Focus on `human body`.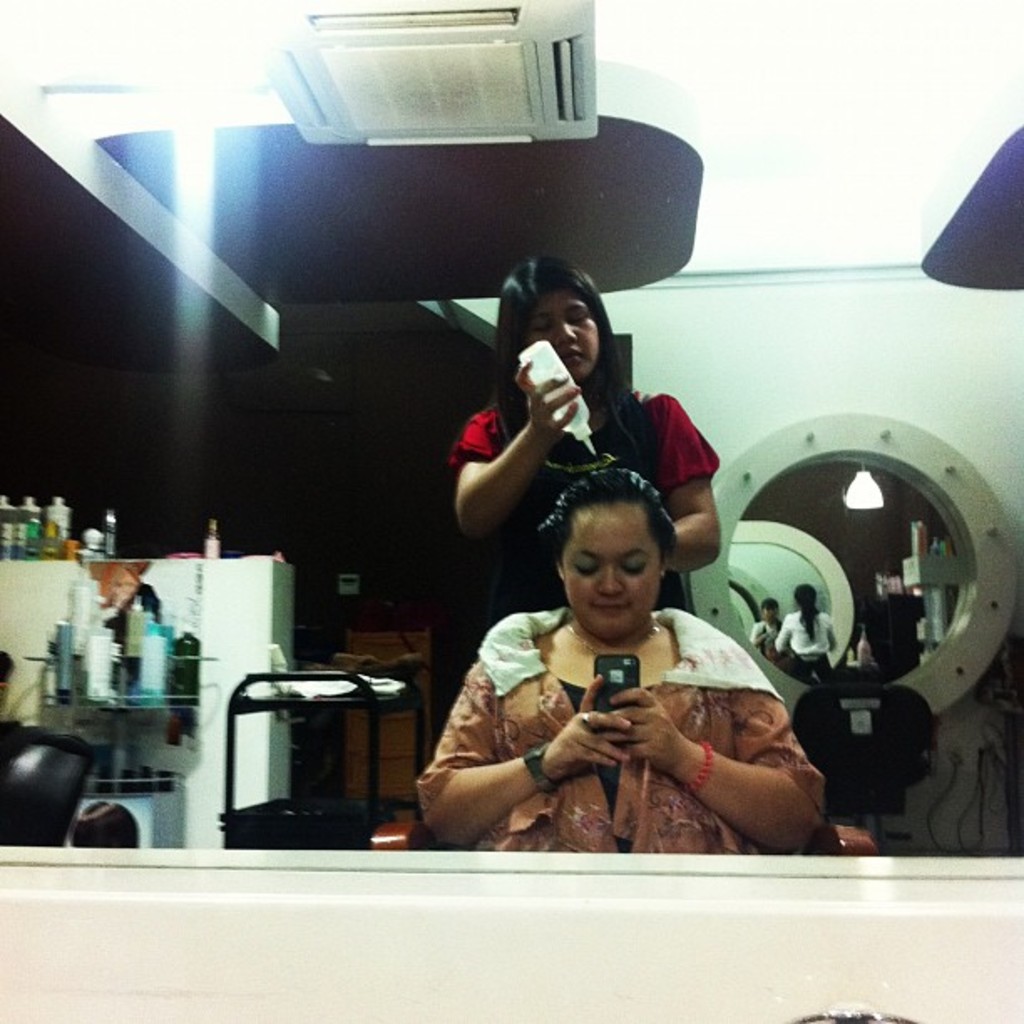
Focused at Rect(445, 254, 723, 596).
